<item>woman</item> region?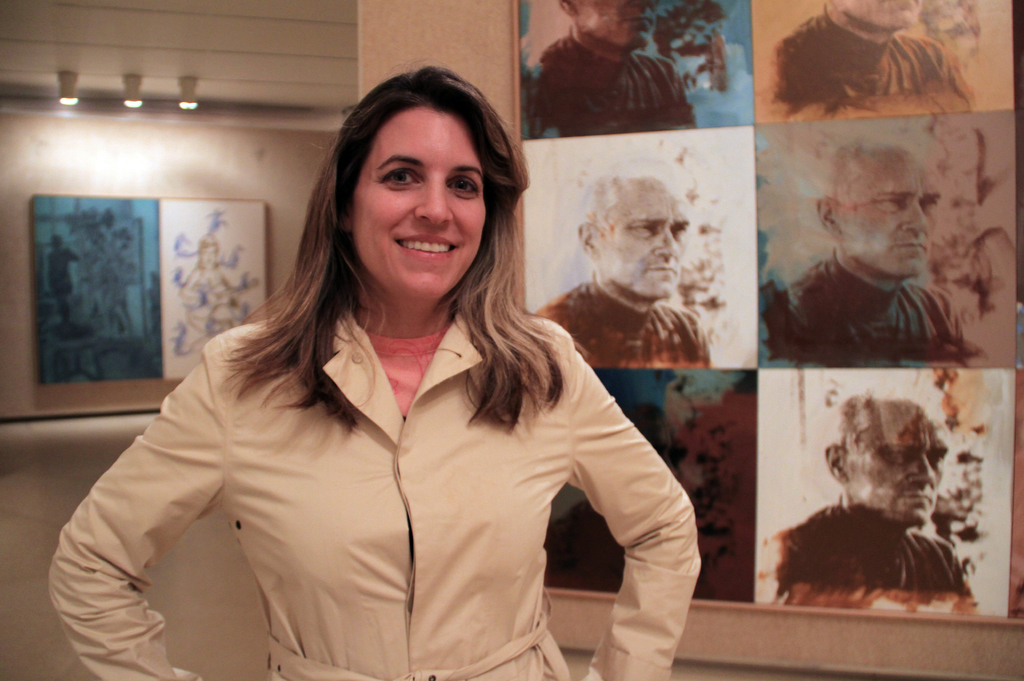
l=89, t=88, r=727, b=652
